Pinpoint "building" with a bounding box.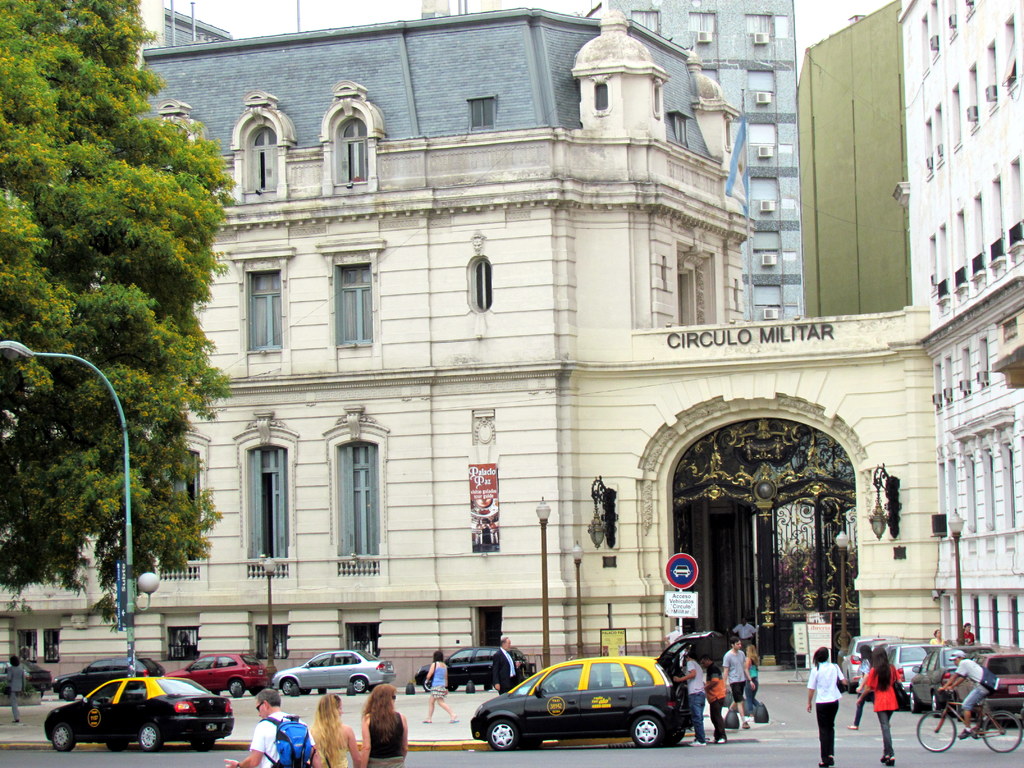
{"left": 912, "top": 0, "right": 1023, "bottom": 648}.
